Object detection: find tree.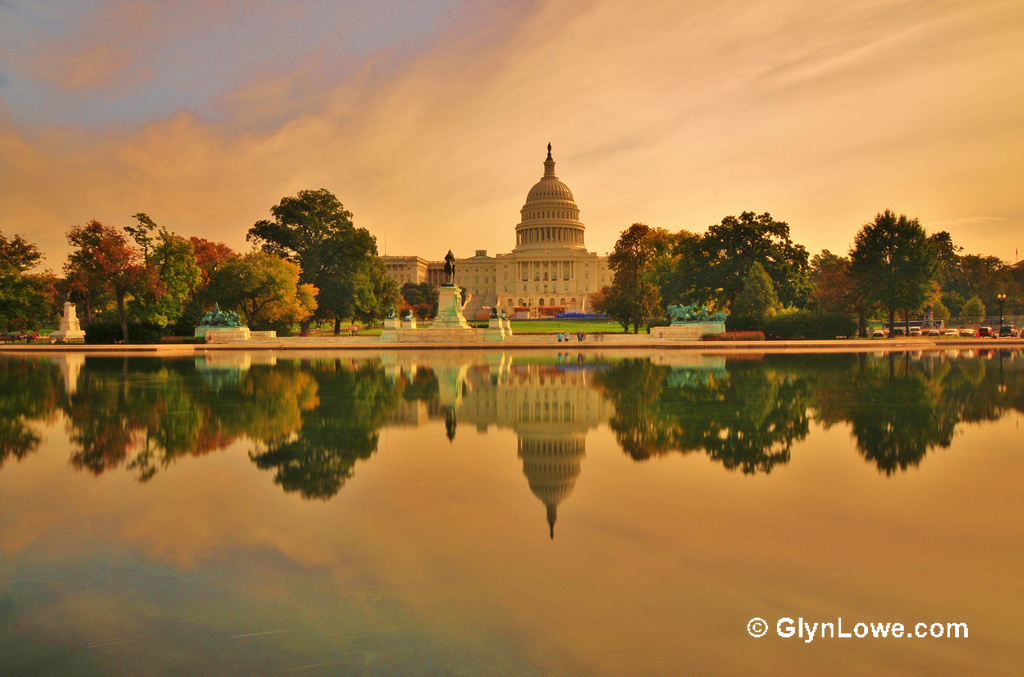
detection(219, 237, 245, 275).
